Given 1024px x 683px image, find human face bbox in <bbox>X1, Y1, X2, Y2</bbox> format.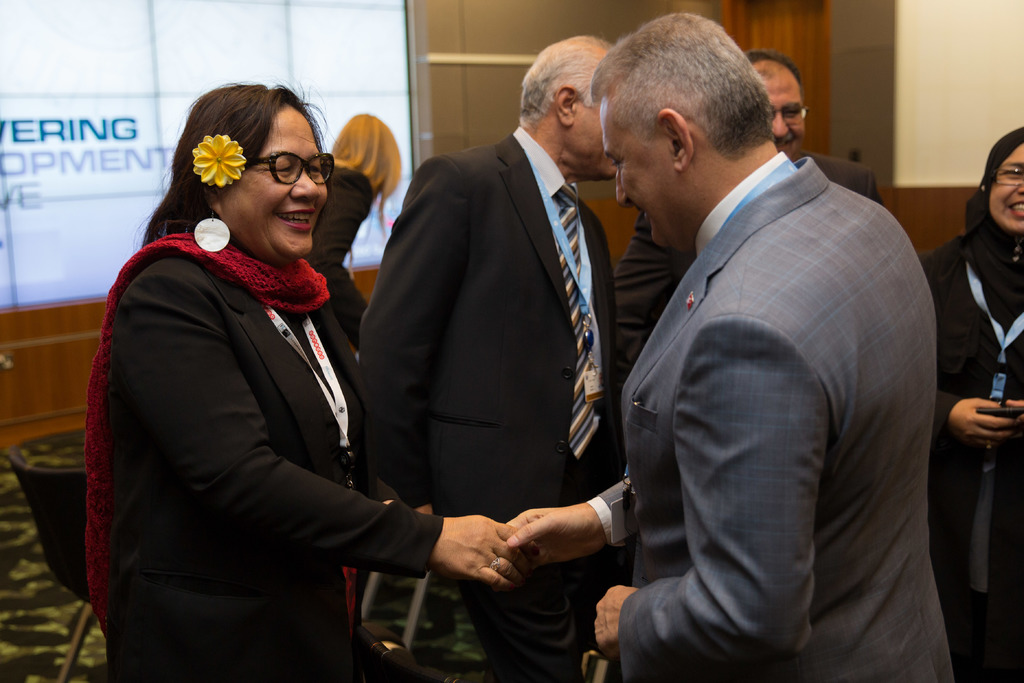
<bbox>765, 73, 806, 154</bbox>.
